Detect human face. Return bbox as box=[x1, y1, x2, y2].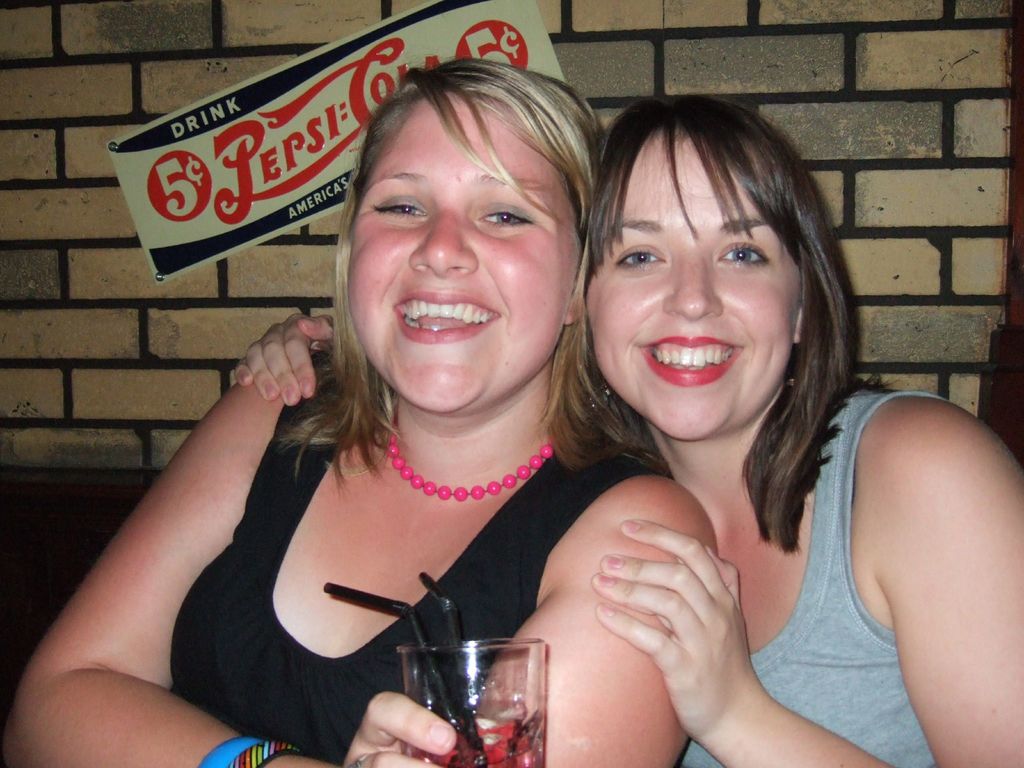
box=[354, 95, 577, 413].
